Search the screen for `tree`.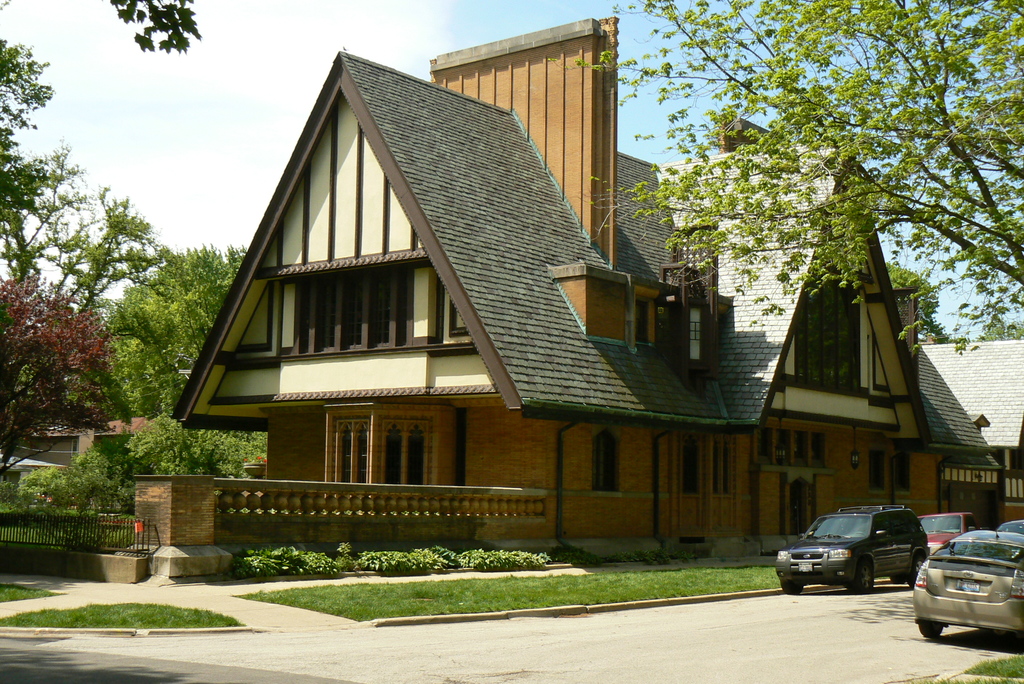
Found at bbox(0, 37, 55, 128).
